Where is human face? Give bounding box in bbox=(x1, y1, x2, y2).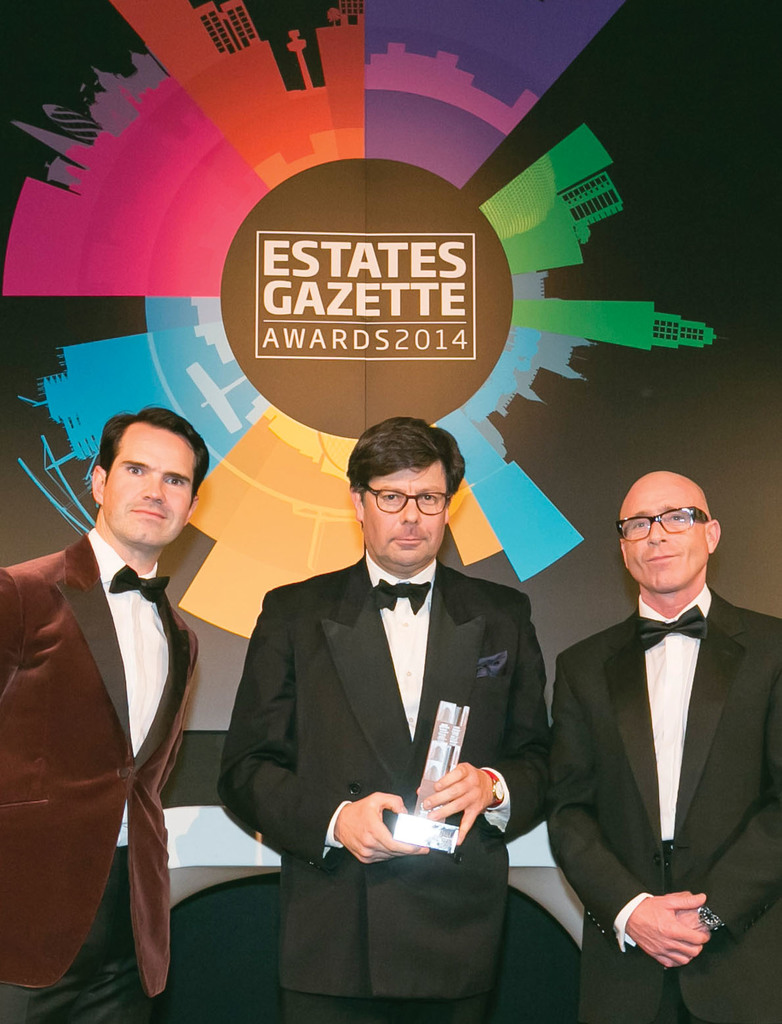
bbox=(103, 423, 187, 542).
